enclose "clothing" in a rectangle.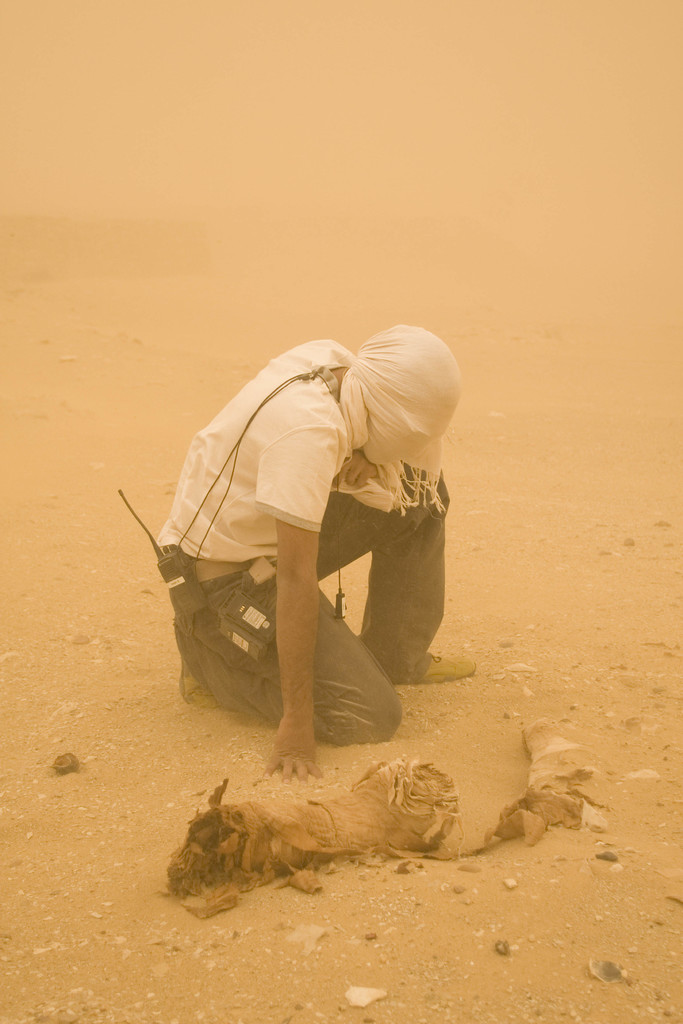
{"left": 161, "top": 337, "right": 356, "bottom": 556}.
